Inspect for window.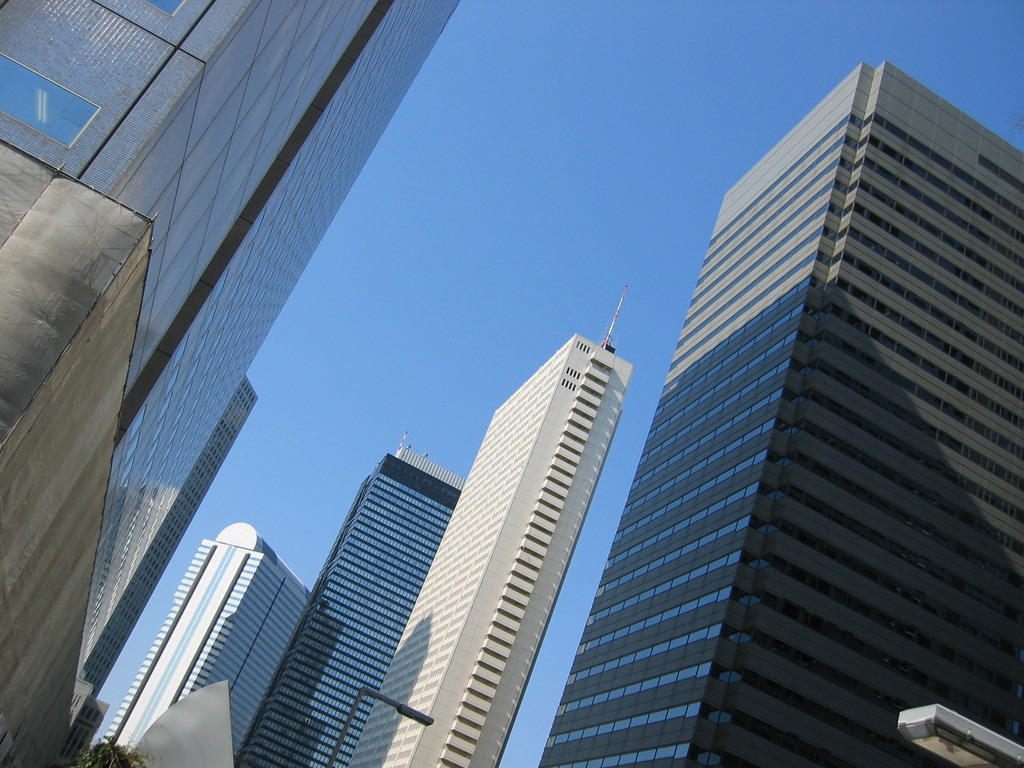
Inspection: {"x1": 563, "y1": 366, "x2": 581, "y2": 380}.
